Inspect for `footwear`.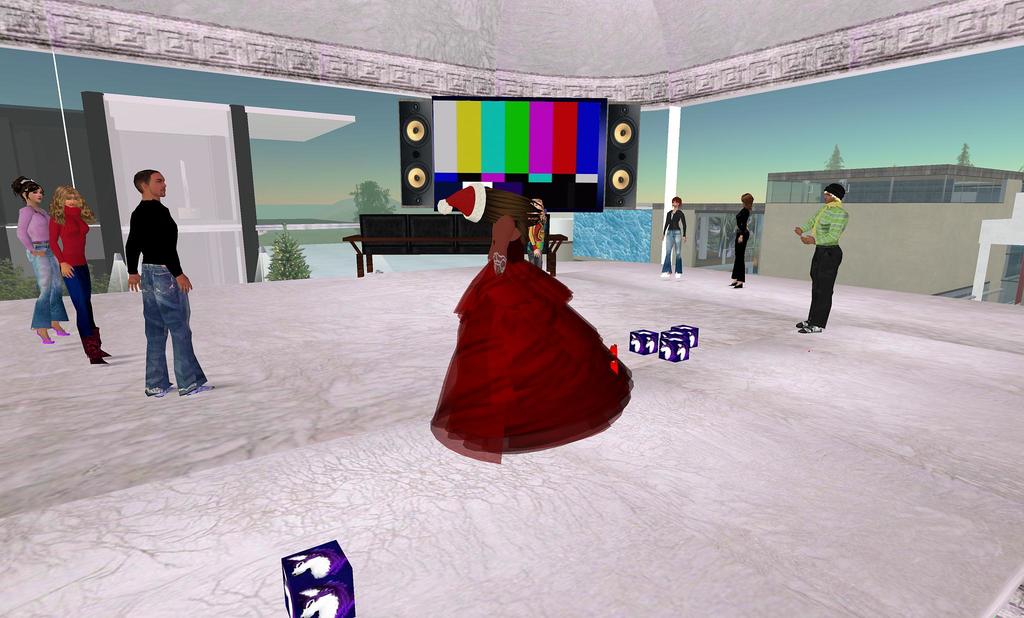
Inspection: (left=659, top=270, right=666, bottom=277).
